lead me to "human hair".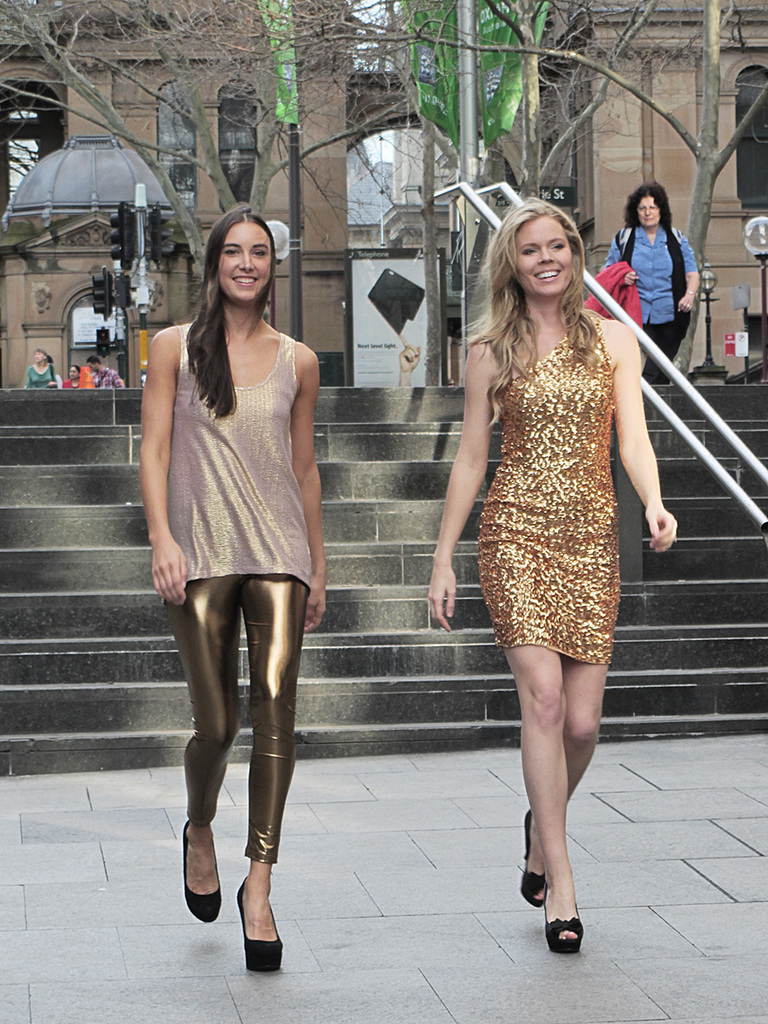
Lead to [85, 354, 105, 369].
